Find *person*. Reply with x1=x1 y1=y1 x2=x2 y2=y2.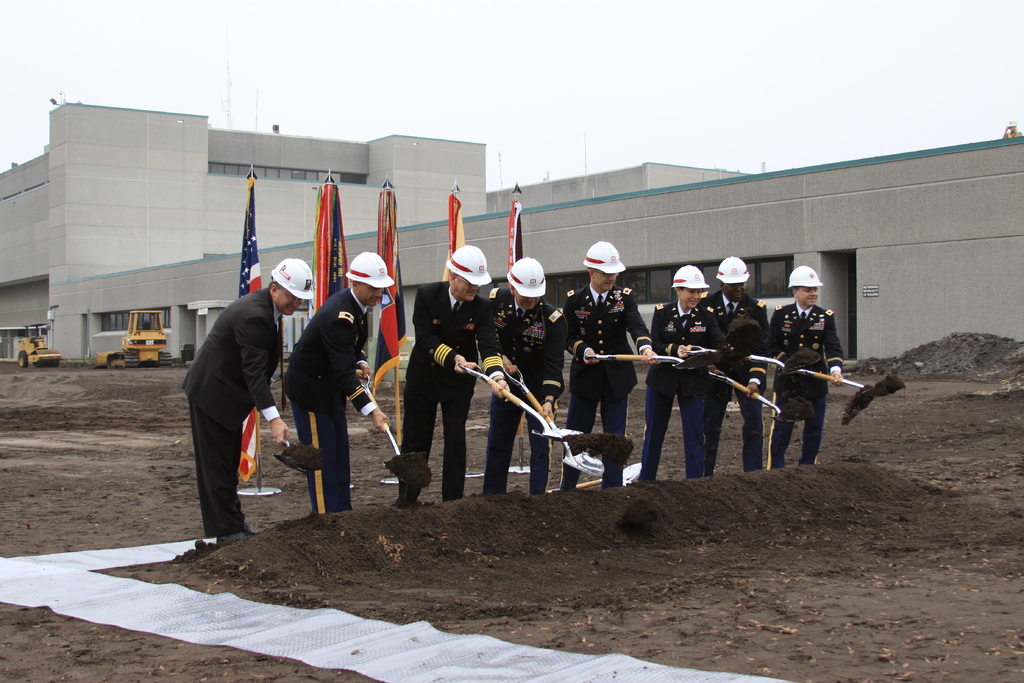
x1=561 y1=244 x2=662 y2=490.
